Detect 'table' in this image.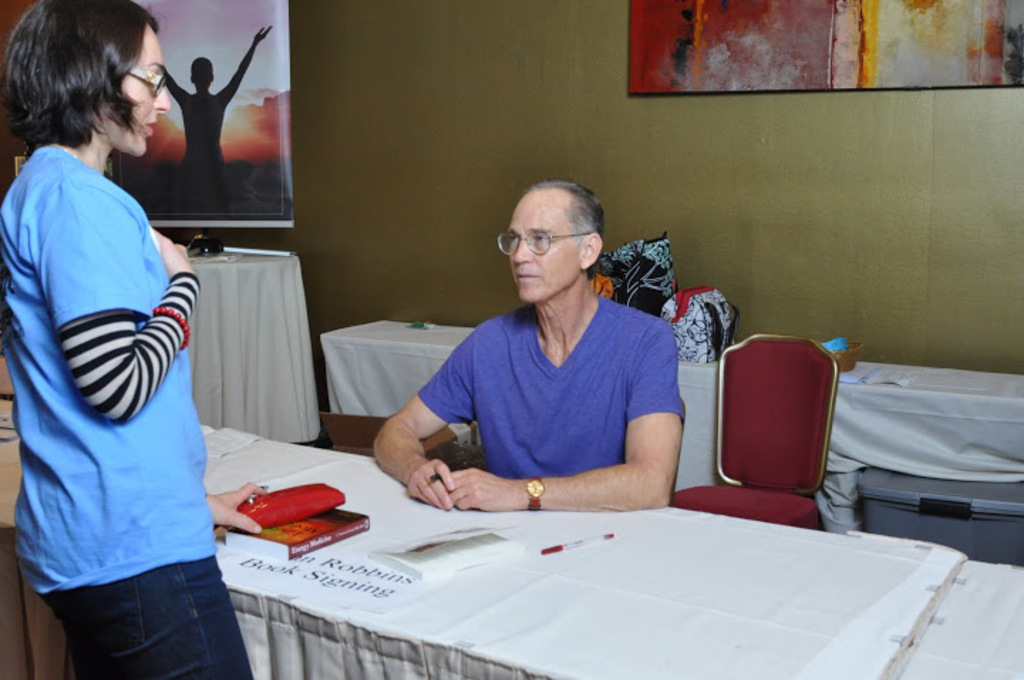
Detection: x1=181, y1=243, x2=341, y2=445.
